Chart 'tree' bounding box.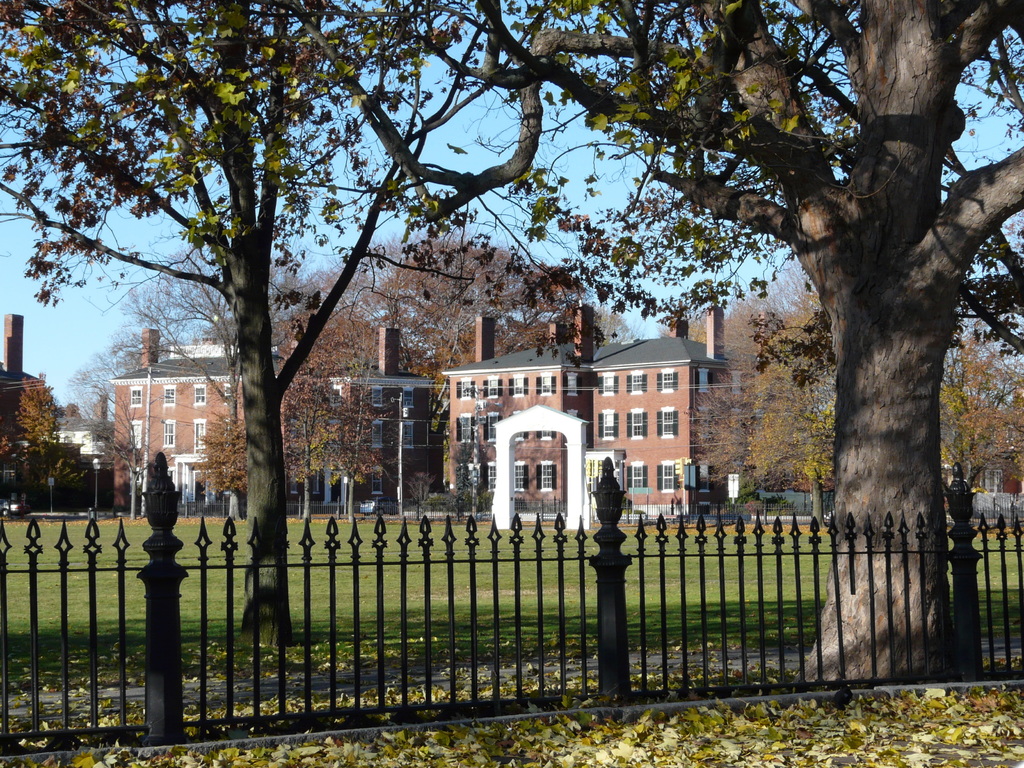
Charted: 285 296 387 385.
